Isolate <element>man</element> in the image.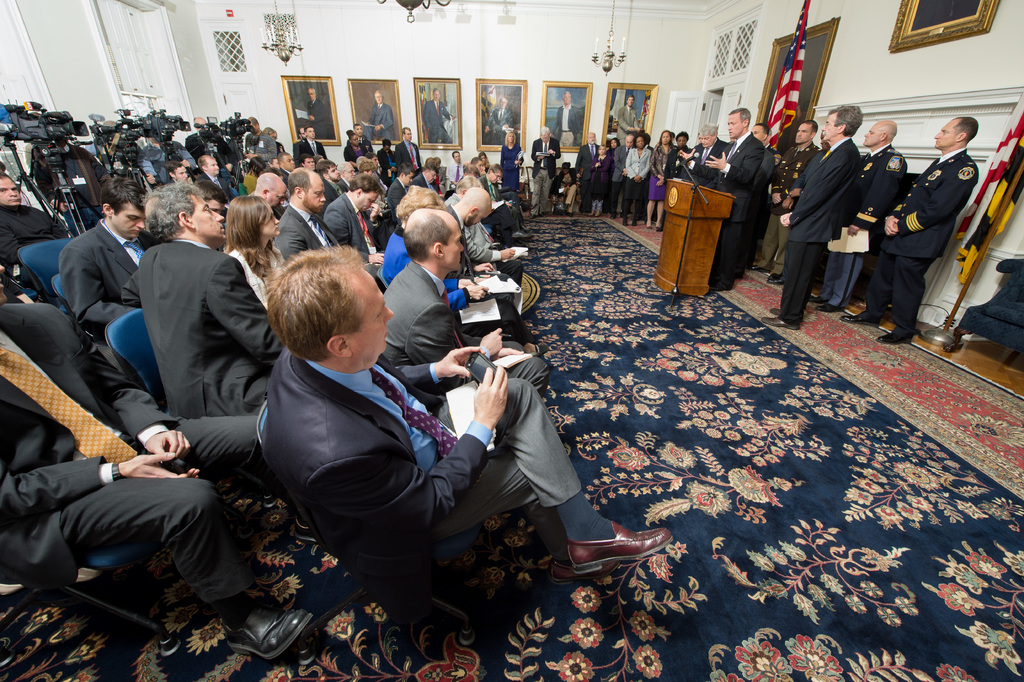
Isolated region: detection(203, 260, 601, 633).
